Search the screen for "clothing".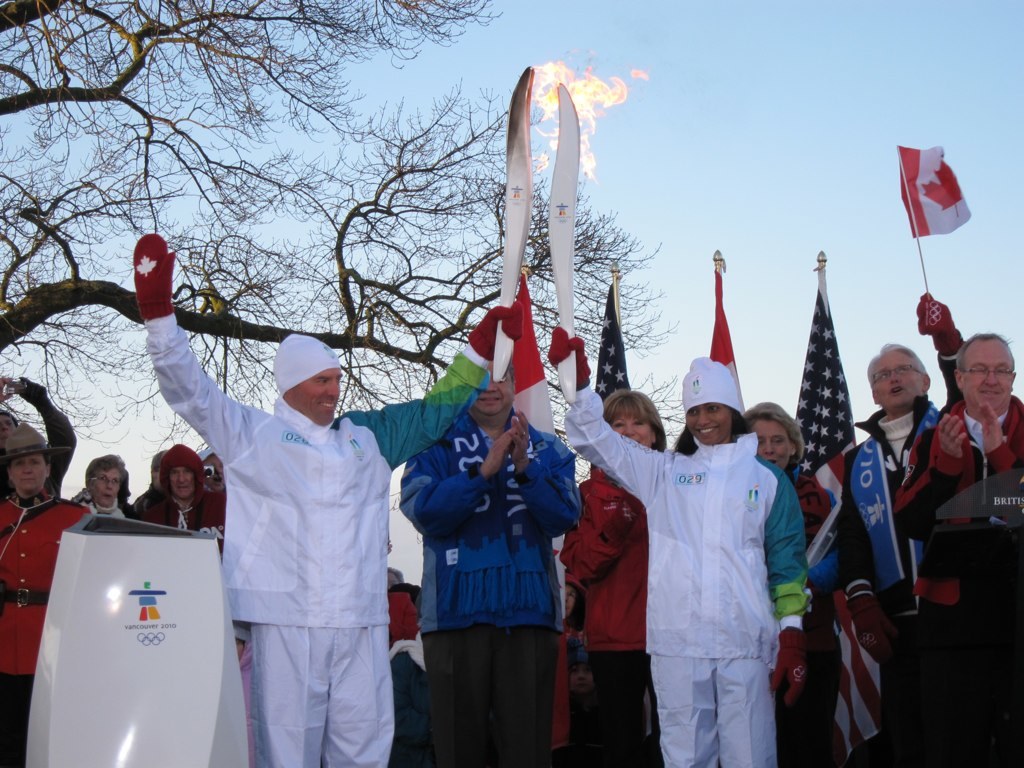
Found at [130, 490, 225, 554].
